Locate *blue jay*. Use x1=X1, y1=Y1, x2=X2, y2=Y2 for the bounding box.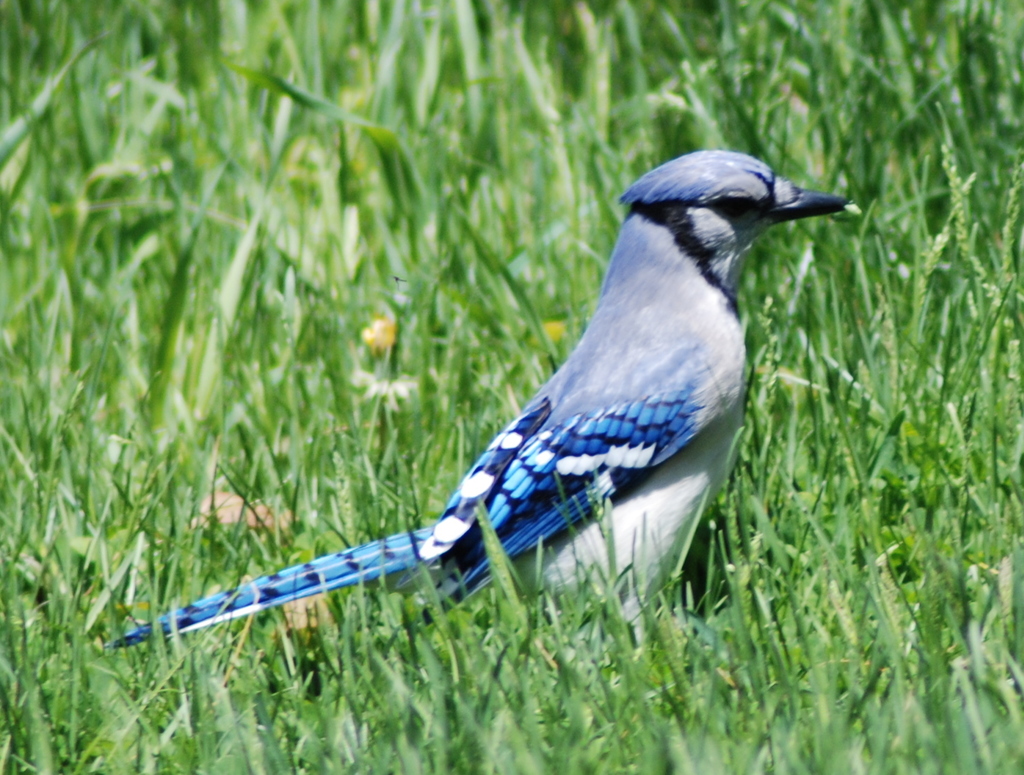
x1=103, y1=145, x2=863, y2=650.
